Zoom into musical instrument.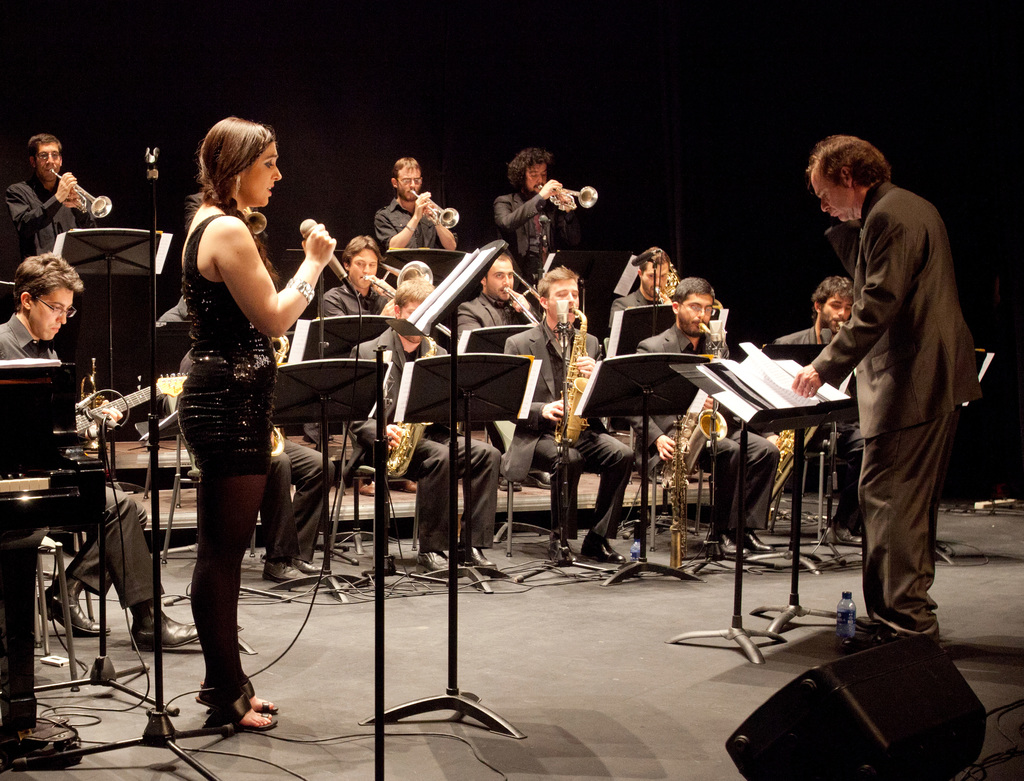
Zoom target: [406,187,460,230].
